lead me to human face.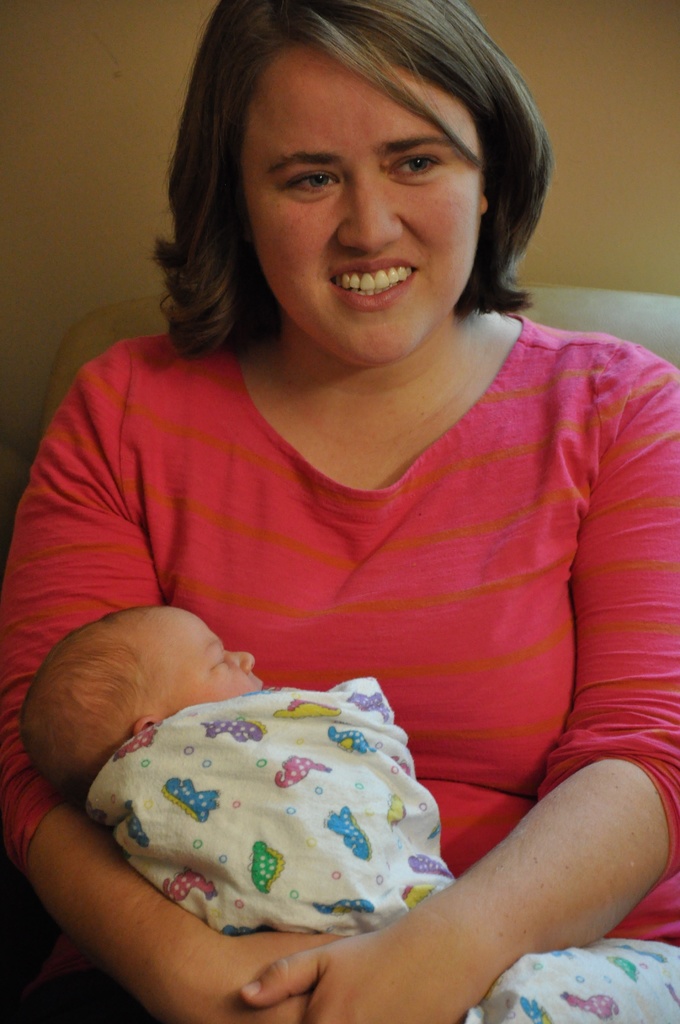
Lead to <region>135, 606, 263, 717</region>.
